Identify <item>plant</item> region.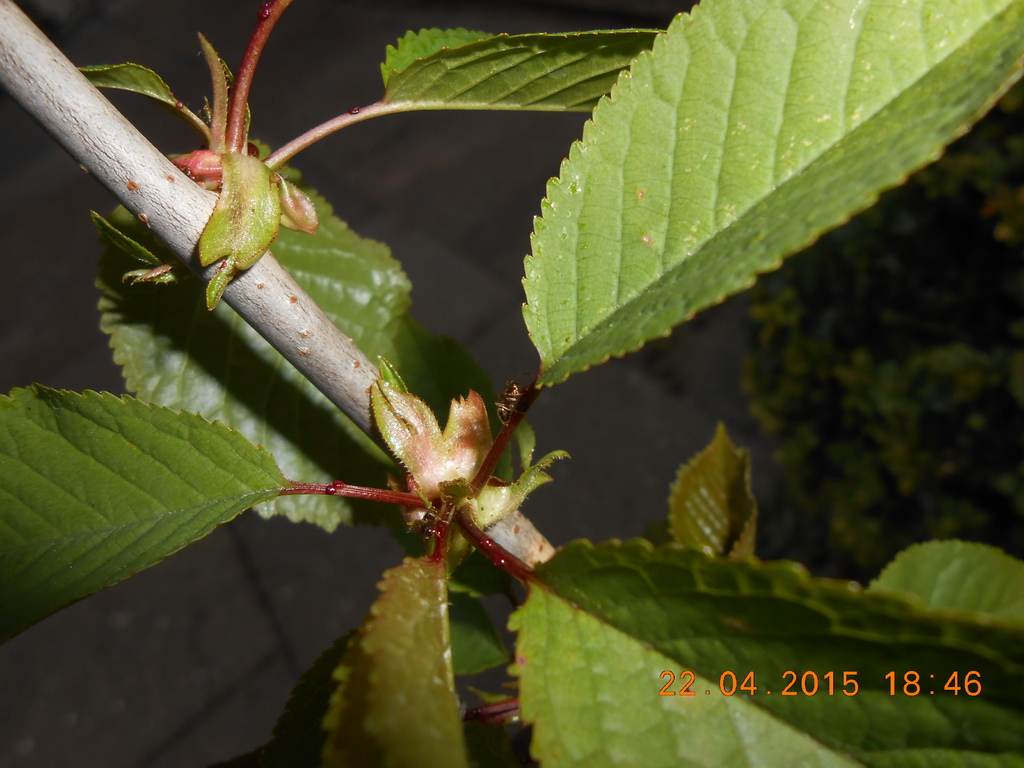
Region: {"x1": 0, "y1": 0, "x2": 1023, "y2": 767}.
